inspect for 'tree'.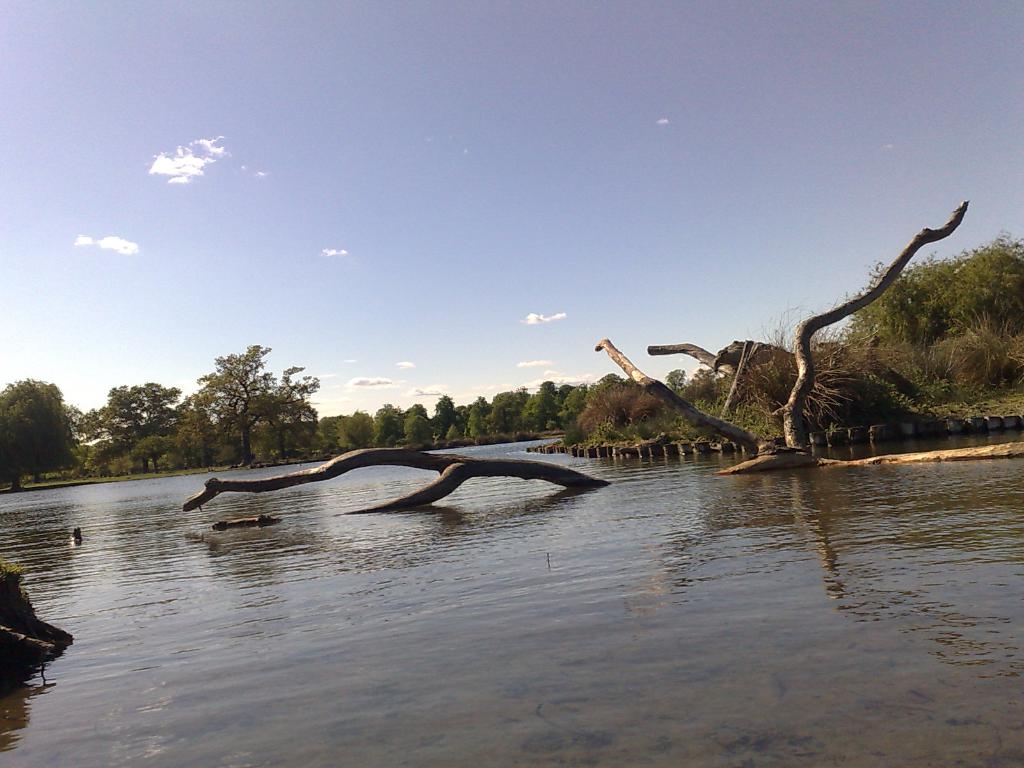
Inspection: box(0, 382, 76, 491).
